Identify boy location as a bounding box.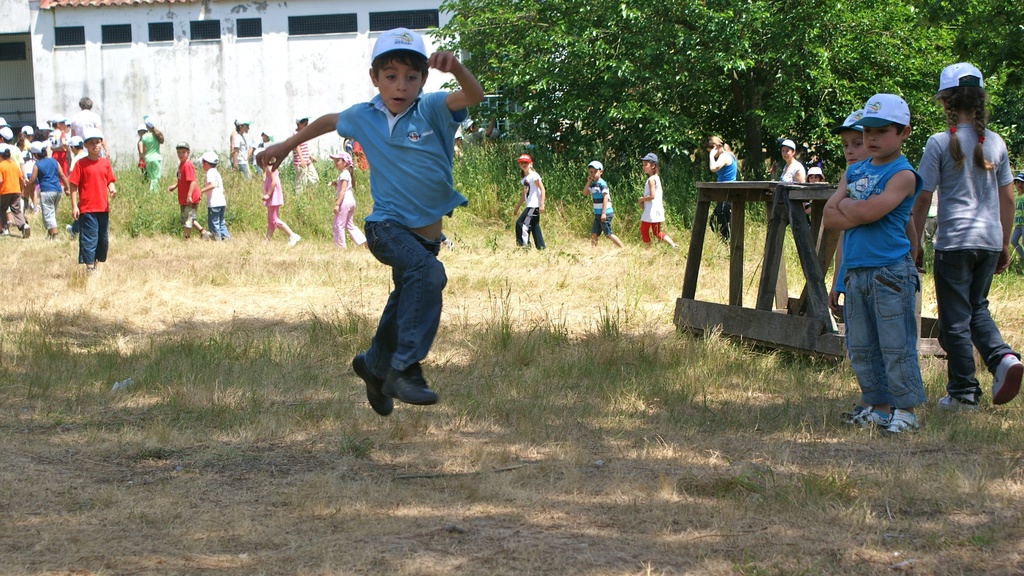
{"x1": 268, "y1": 45, "x2": 493, "y2": 400}.
